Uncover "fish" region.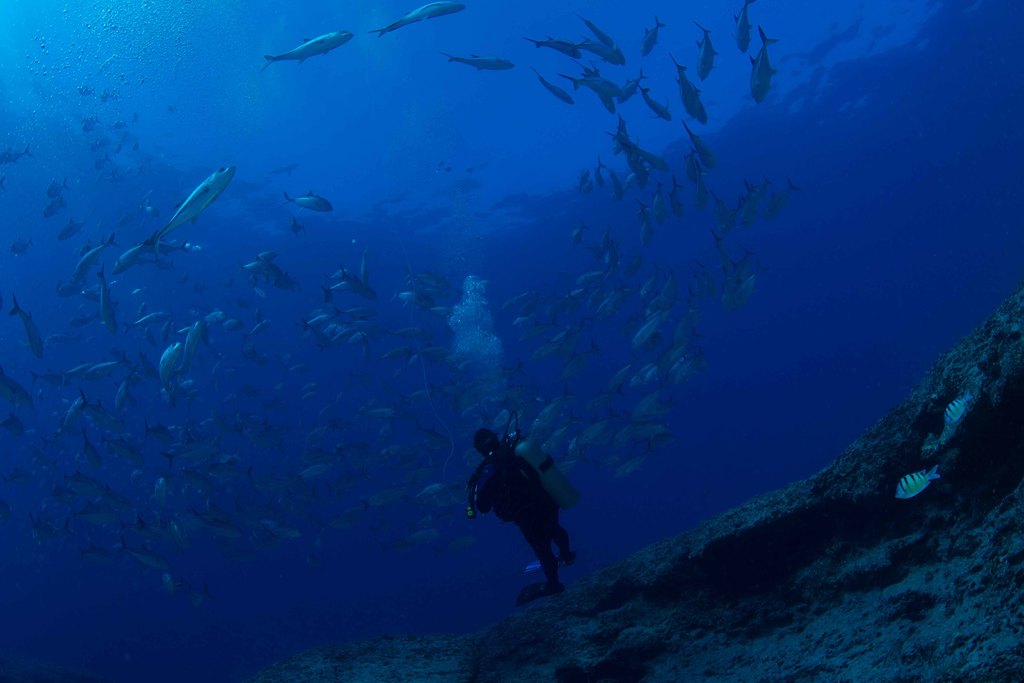
Uncovered: box(370, 0, 467, 38).
